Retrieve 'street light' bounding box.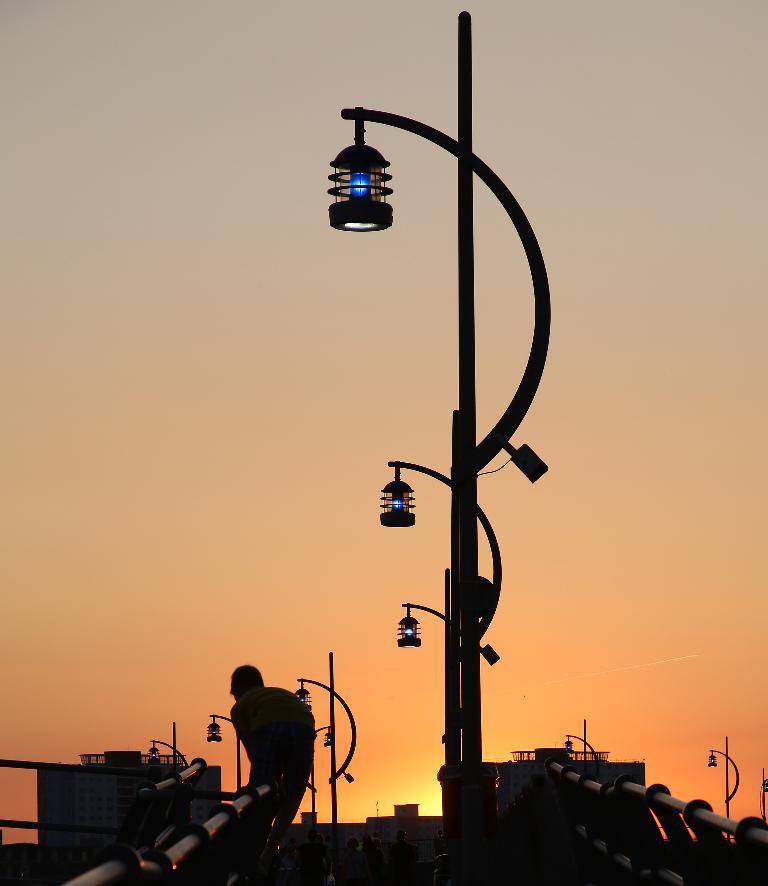
Bounding box: 152/710/188/775.
